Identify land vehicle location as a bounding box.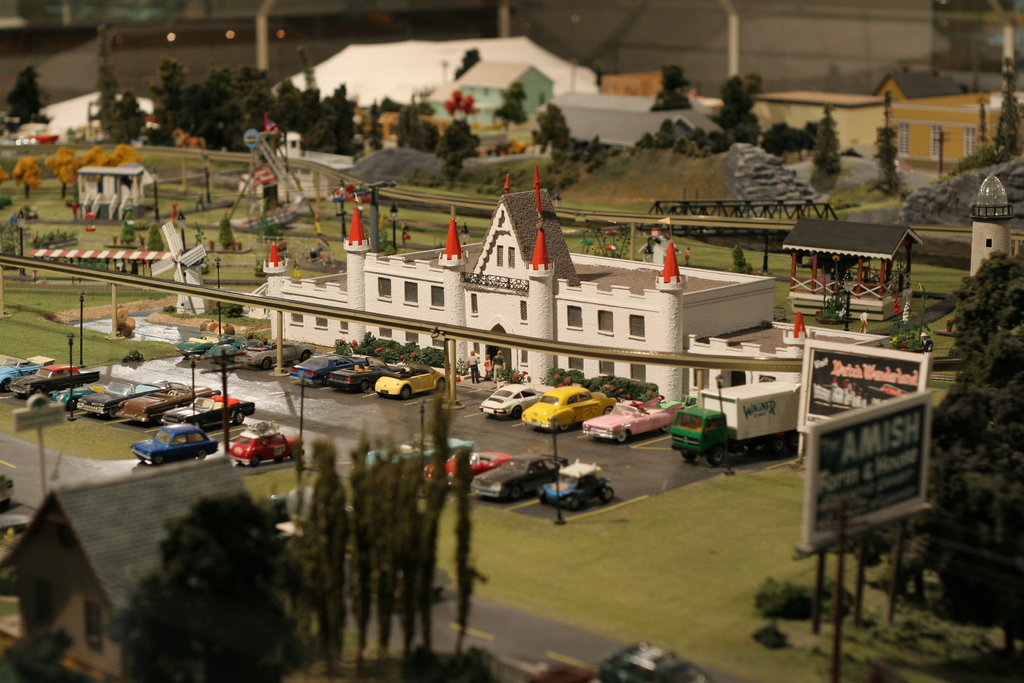
pyautogui.locateOnScreen(532, 459, 616, 511).
